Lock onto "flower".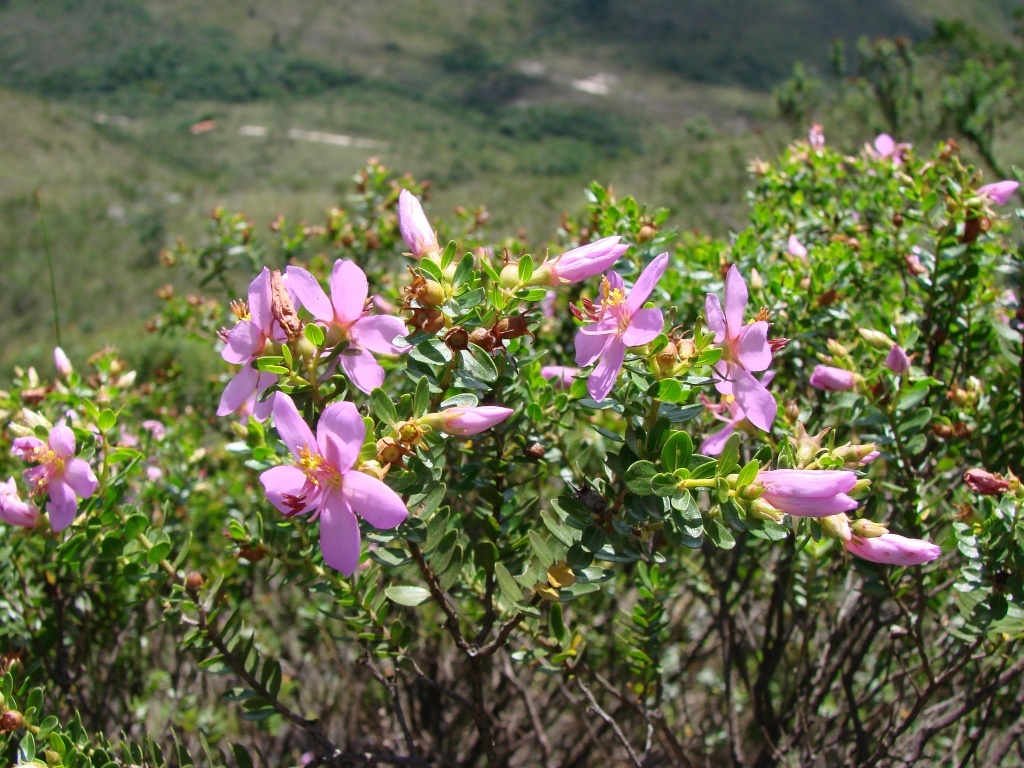
Locked: <bbox>749, 469, 862, 519</bbox>.
